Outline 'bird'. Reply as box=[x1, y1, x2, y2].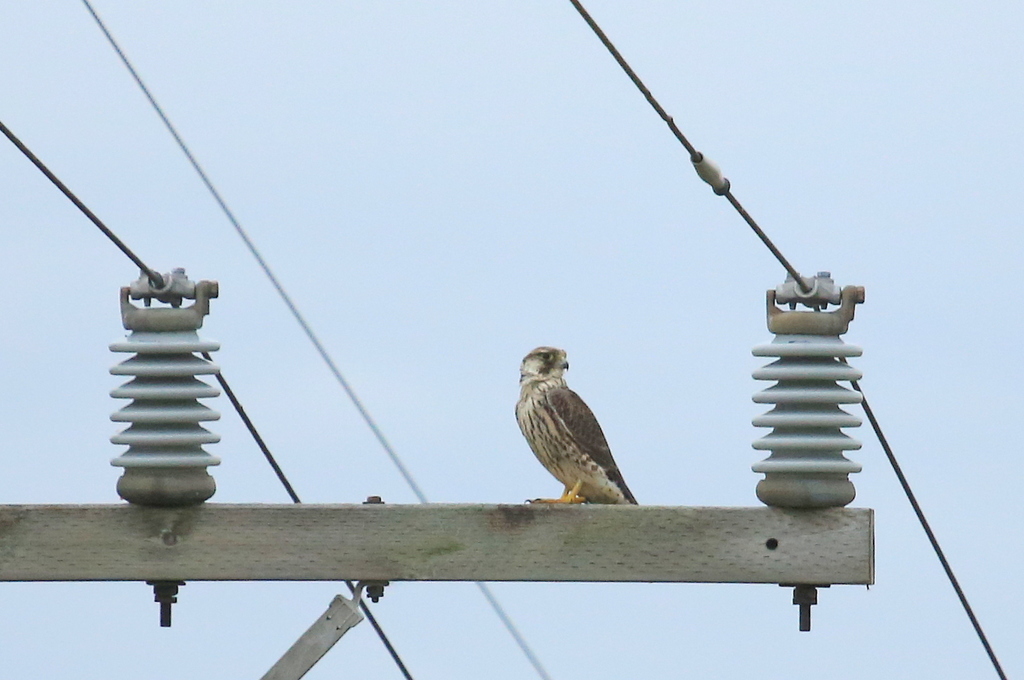
box=[515, 349, 645, 519].
